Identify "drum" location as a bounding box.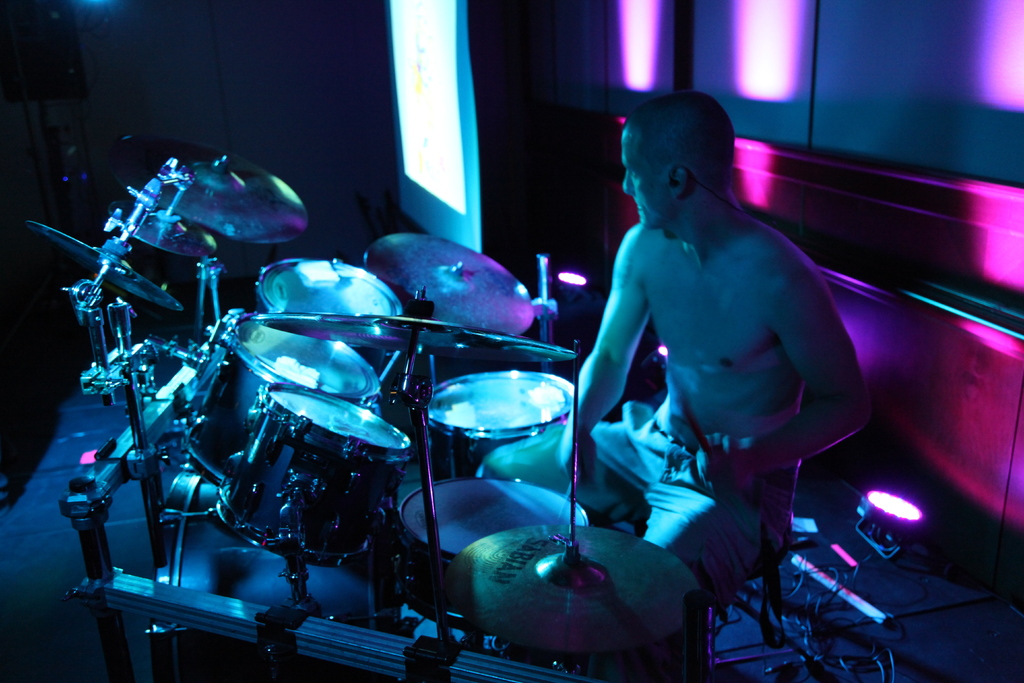
(257, 258, 403, 379).
